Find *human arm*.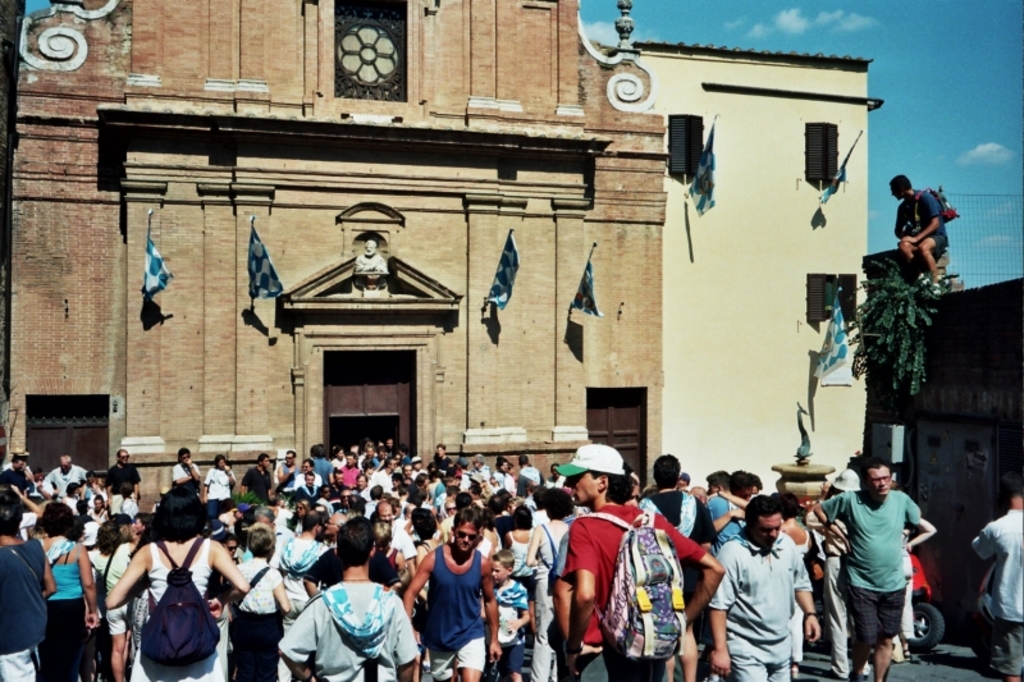
[left=397, top=601, right=419, bottom=681].
